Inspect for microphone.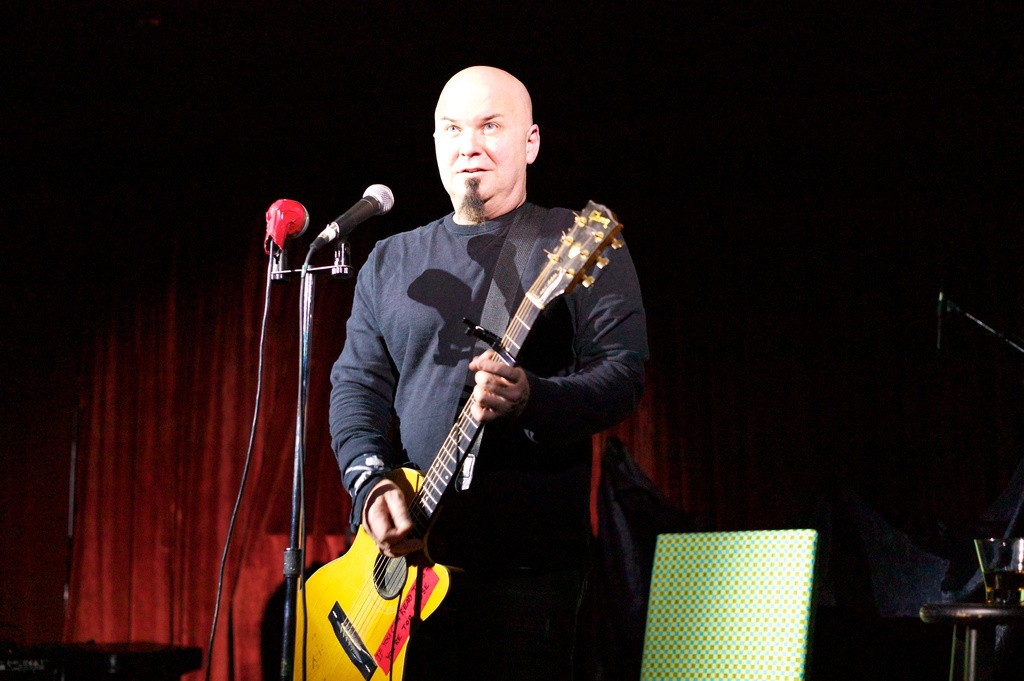
Inspection: [936,287,946,352].
